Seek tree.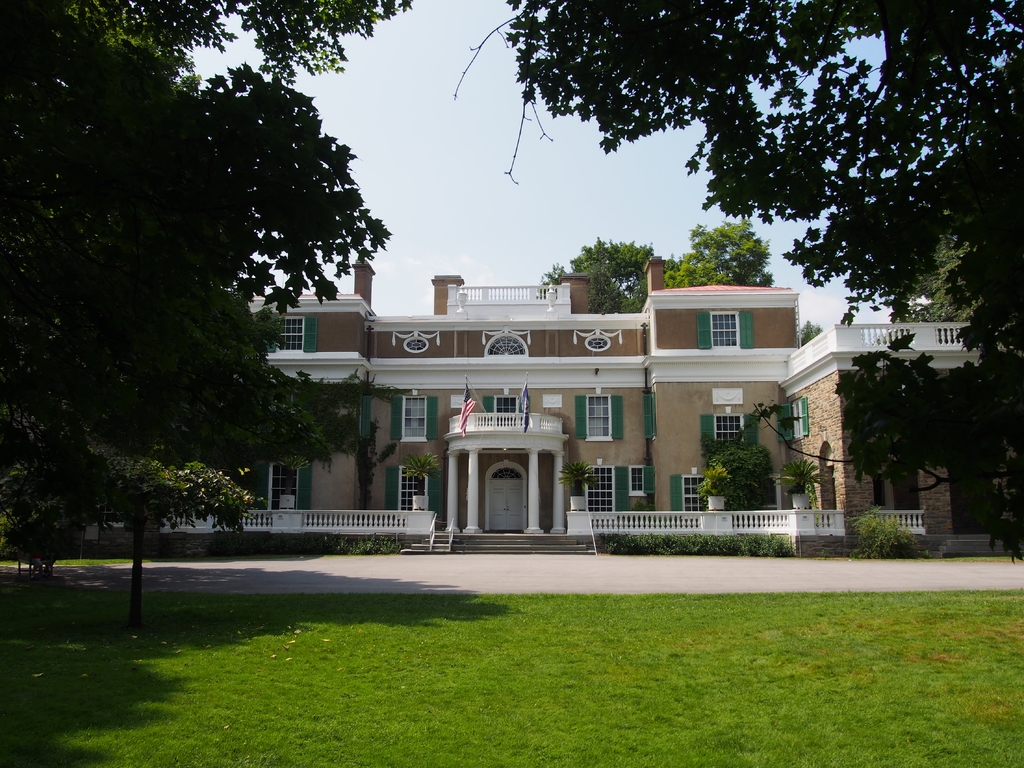
region(0, 443, 275, 594).
